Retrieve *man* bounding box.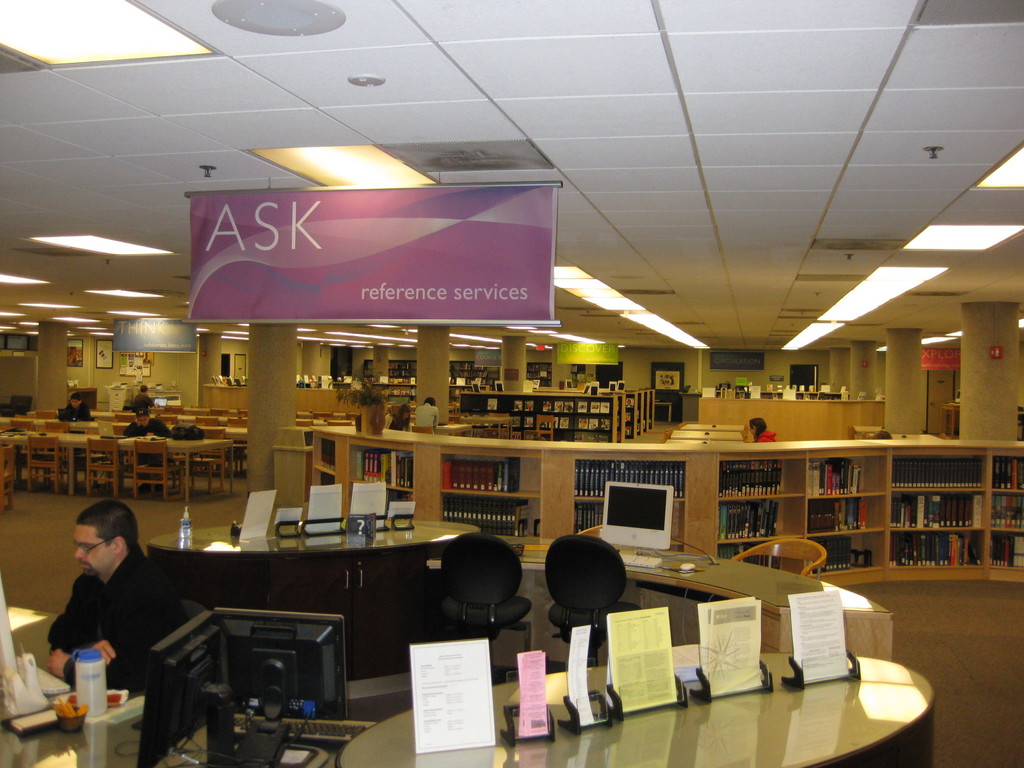
Bounding box: <region>133, 383, 154, 412</region>.
